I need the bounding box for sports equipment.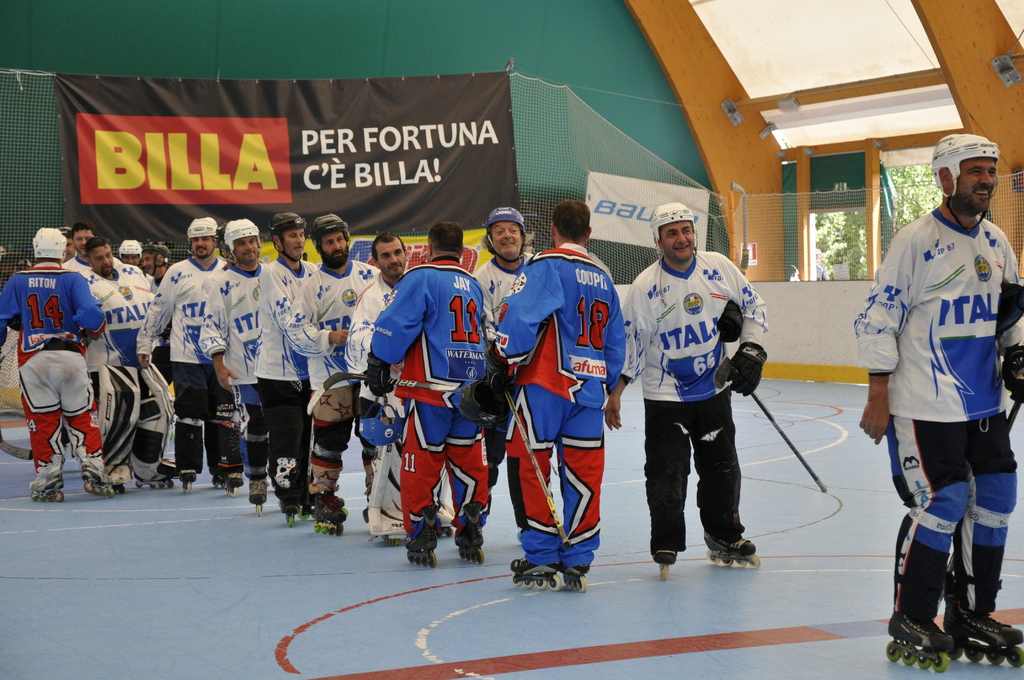
Here it is: {"x1": 941, "y1": 596, "x2": 1023, "y2": 667}.
